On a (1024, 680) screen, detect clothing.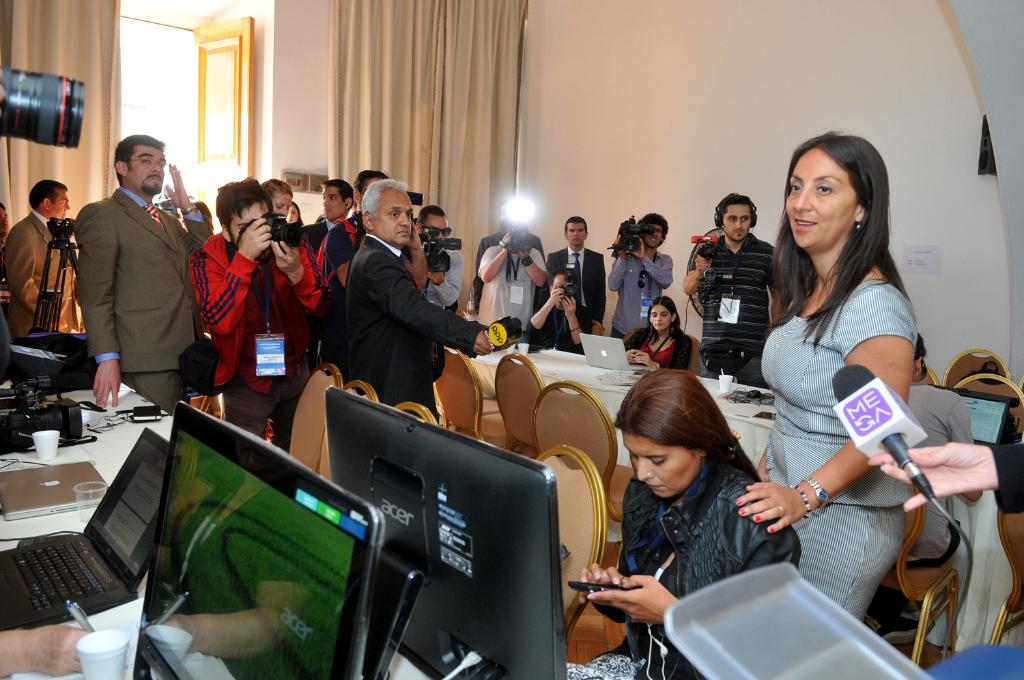
pyautogui.locateOnScreen(565, 440, 806, 679).
